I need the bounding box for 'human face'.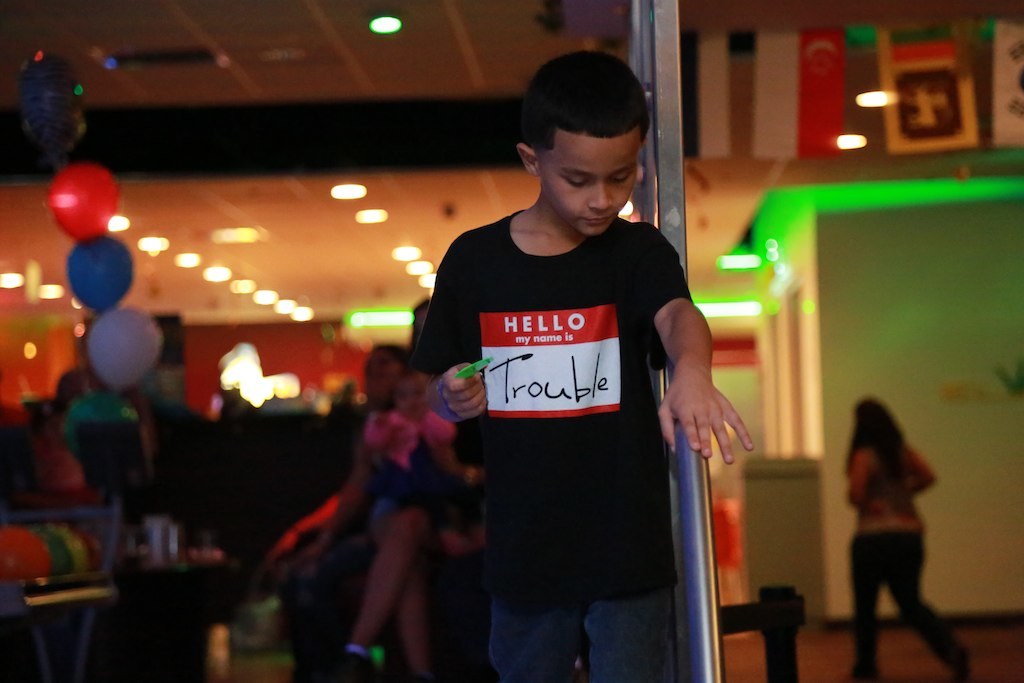
Here it is: [537,128,642,236].
